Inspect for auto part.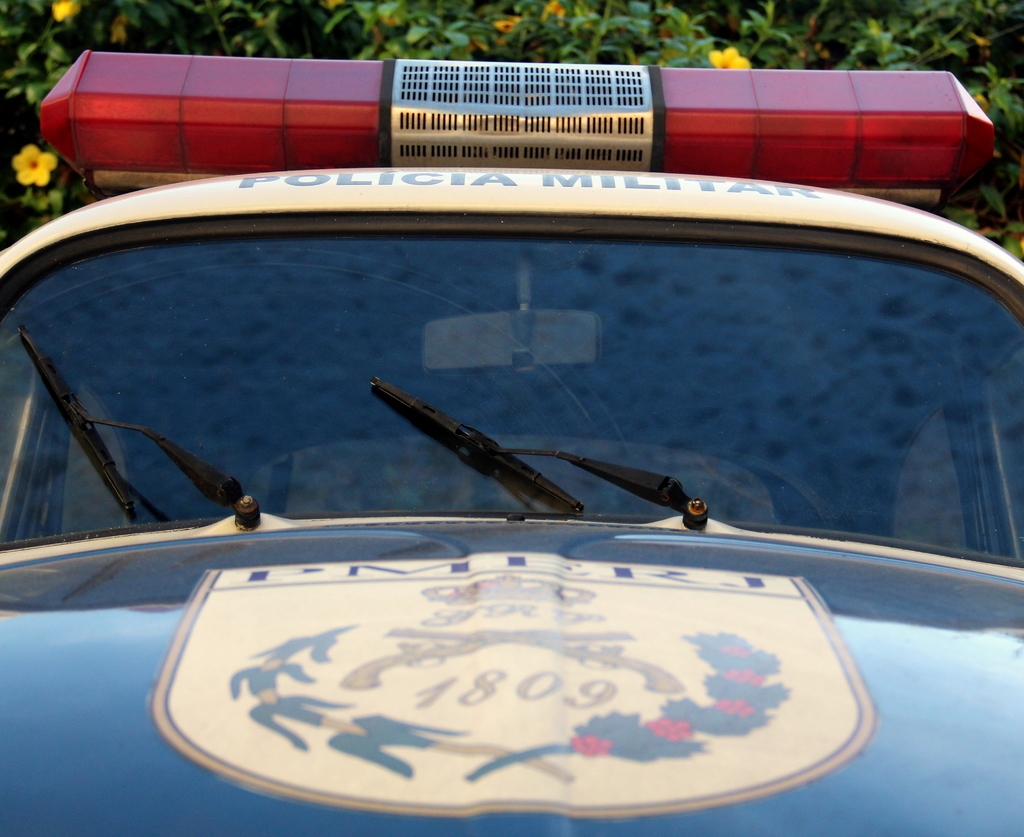
Inspection: (x1=370, y1=381, x2=710, y2=531).
